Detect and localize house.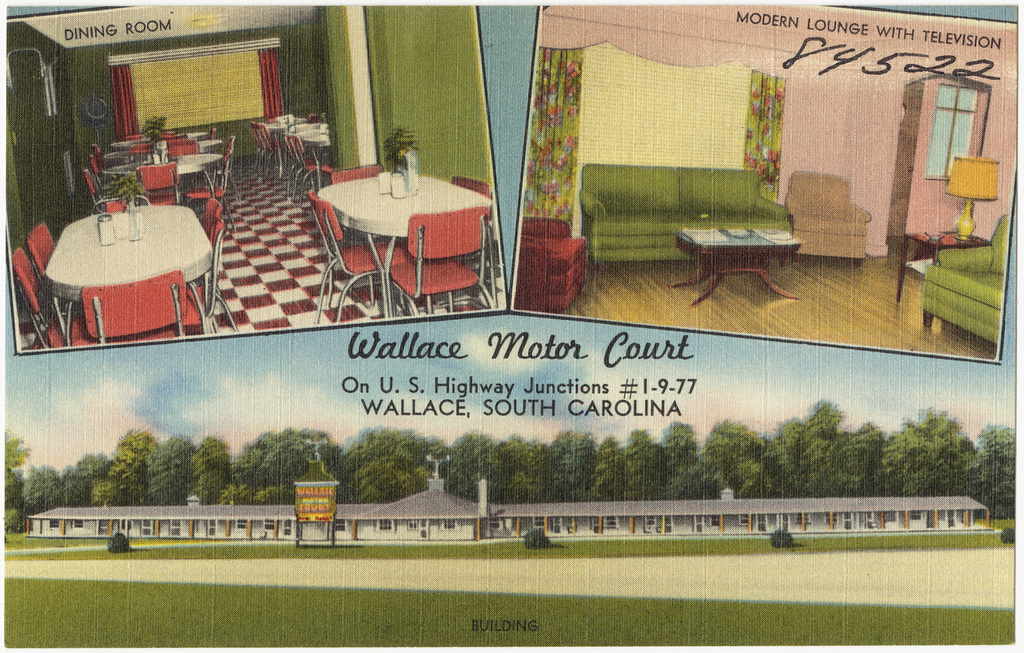
Localized at {"x1": 9, "y1": 5, "x2": 507, "y2": 361}.
